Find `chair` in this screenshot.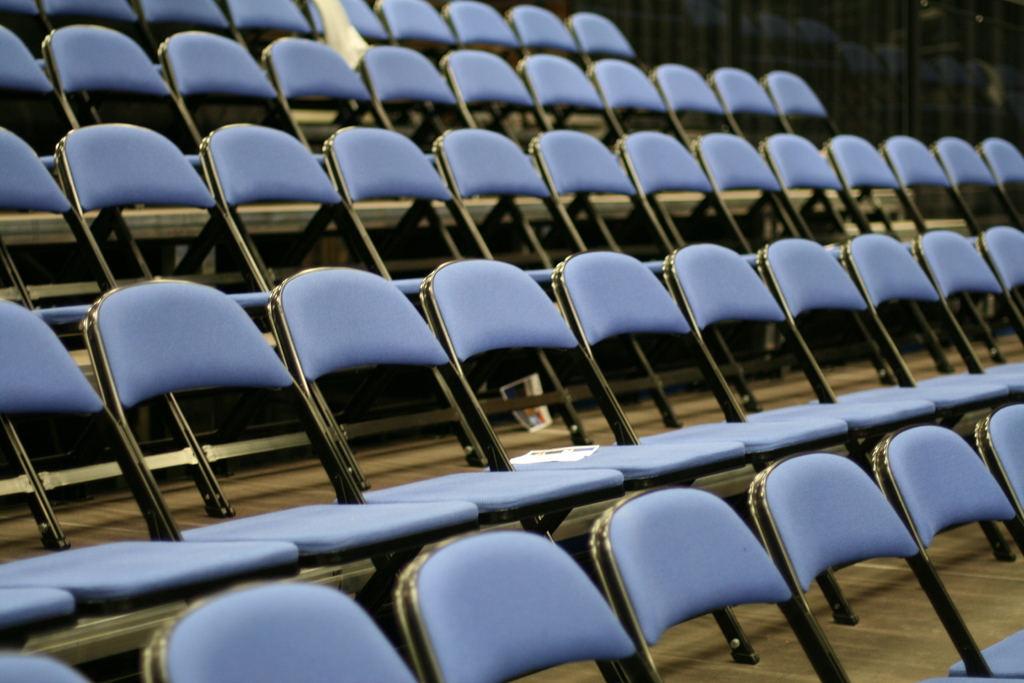
The bounding box for `chair` is 221/0/319/149.
